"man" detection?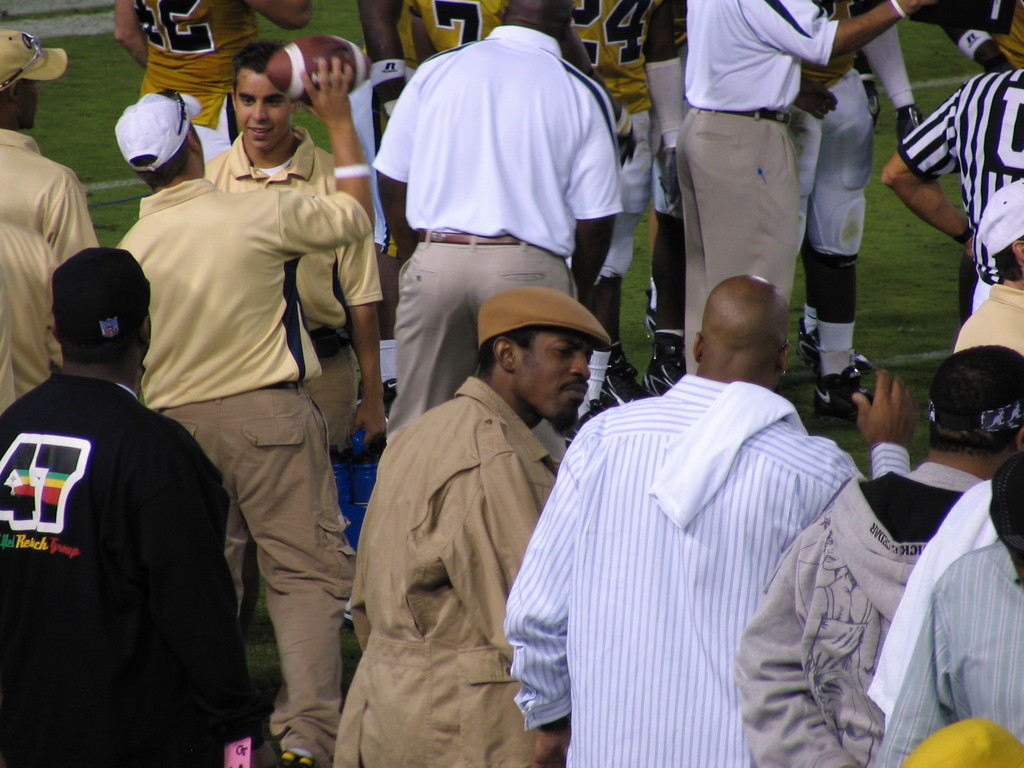
<bbox>676, 0, 932, 381</bbox>
